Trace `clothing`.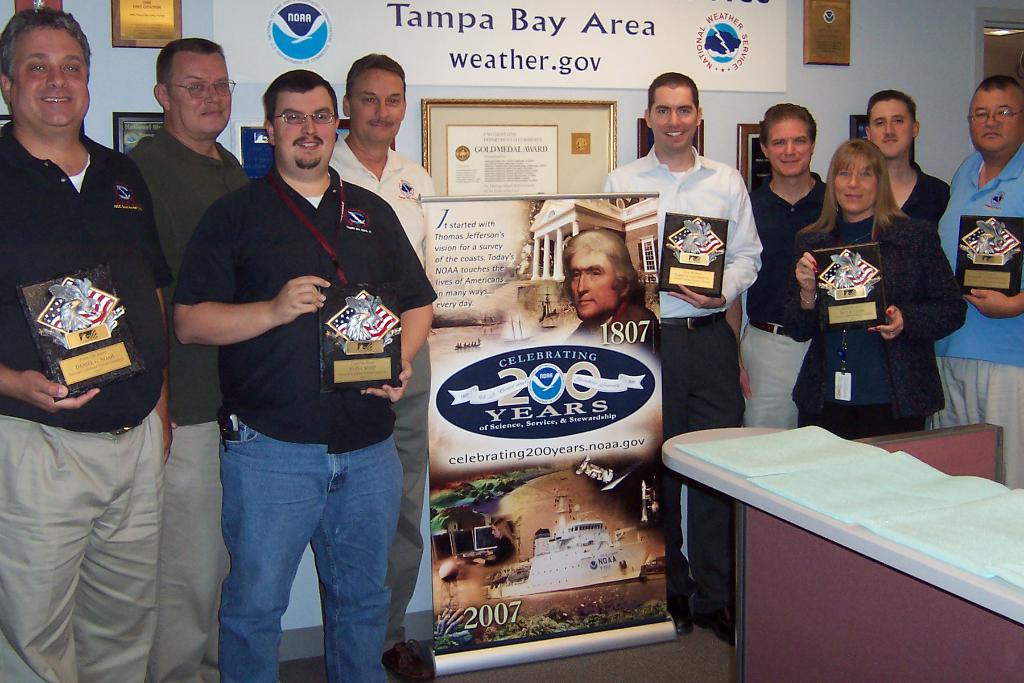
Traced to box=[559, 303, 657, 527].
